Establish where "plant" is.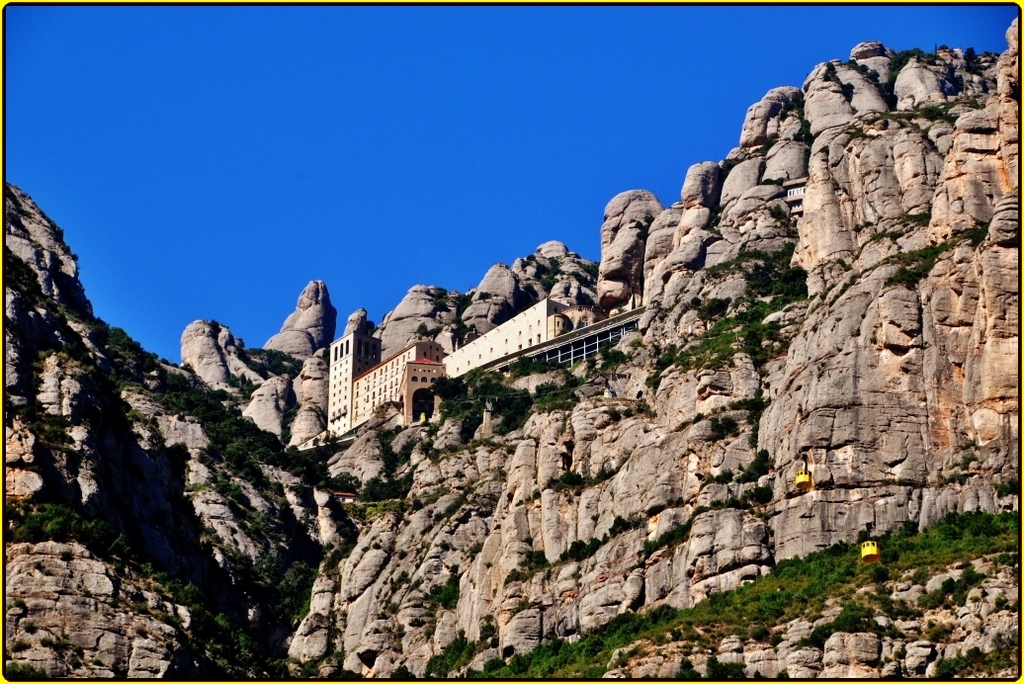
Established at Rect(385, 423, 407, 432).
